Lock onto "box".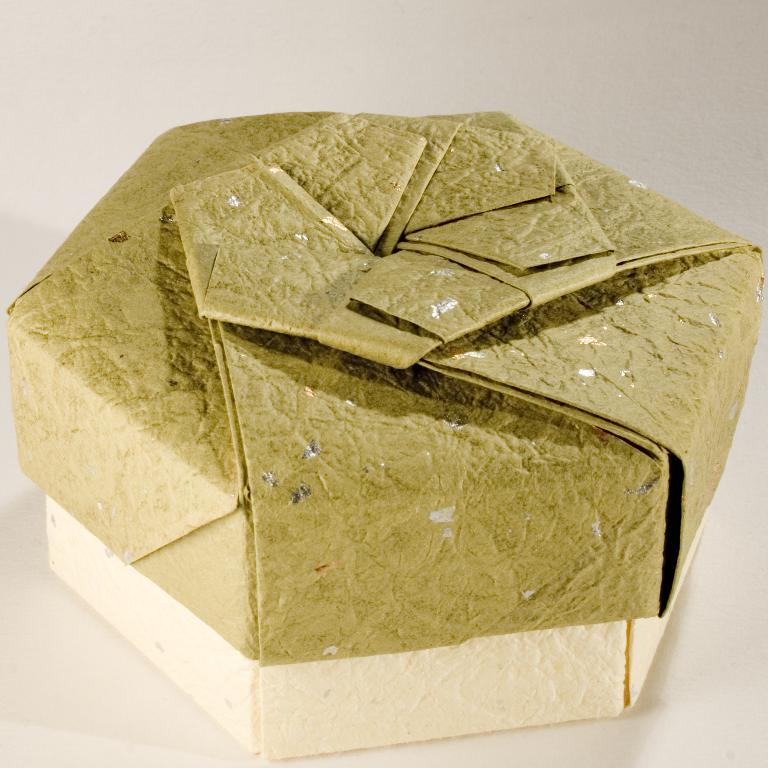
Locked: (x1=5, y1=110, x2=759, y2=665).
